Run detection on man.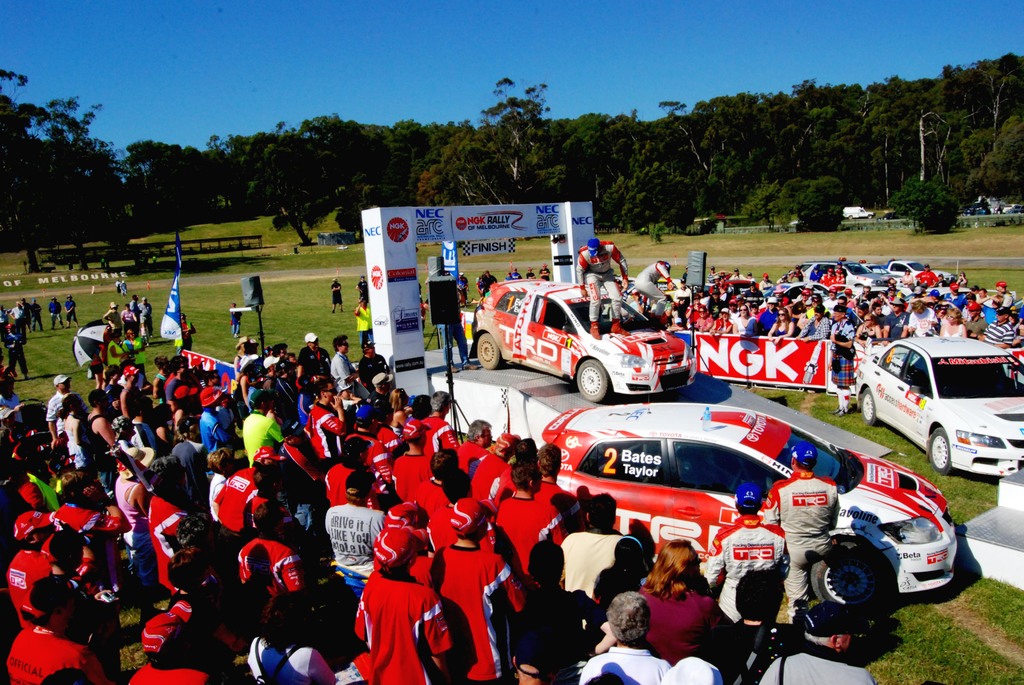
Result: crop(241, 384, 281, 463).
